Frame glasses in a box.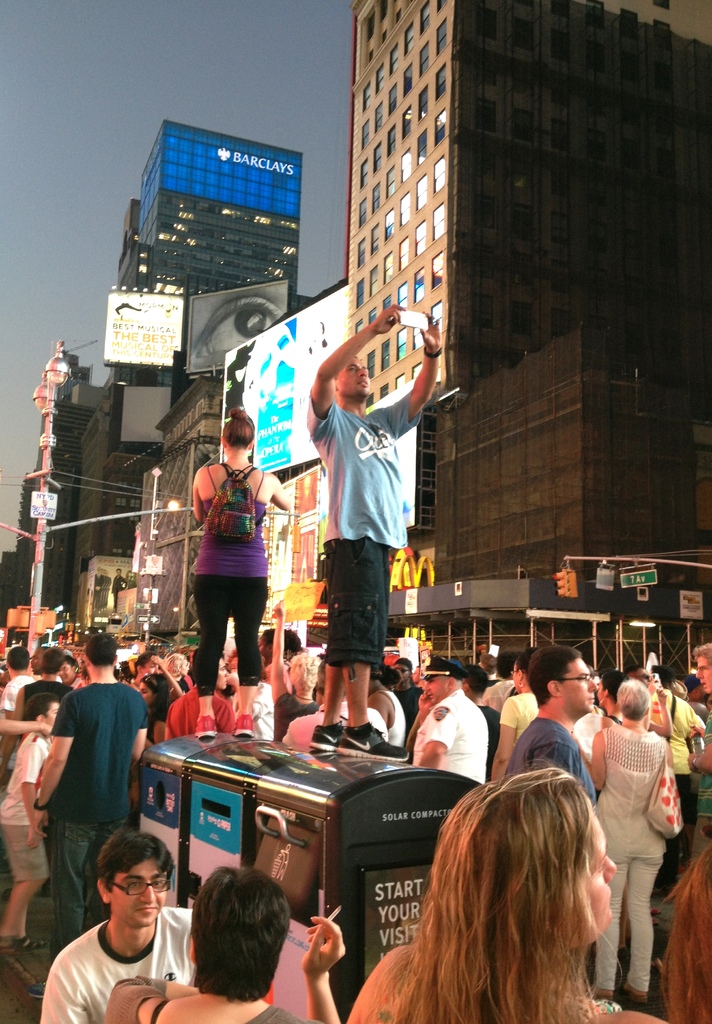
<bbox>111, 876, 171, 899</bbox>.
